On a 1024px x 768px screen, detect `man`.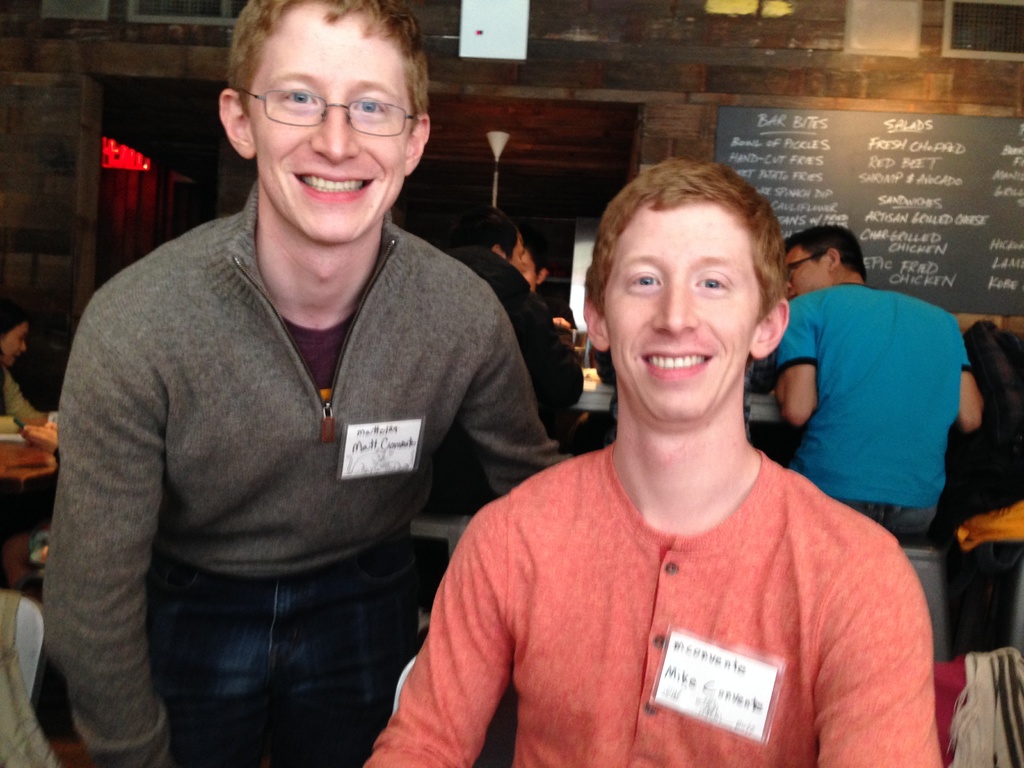
[362,161,948,767].
